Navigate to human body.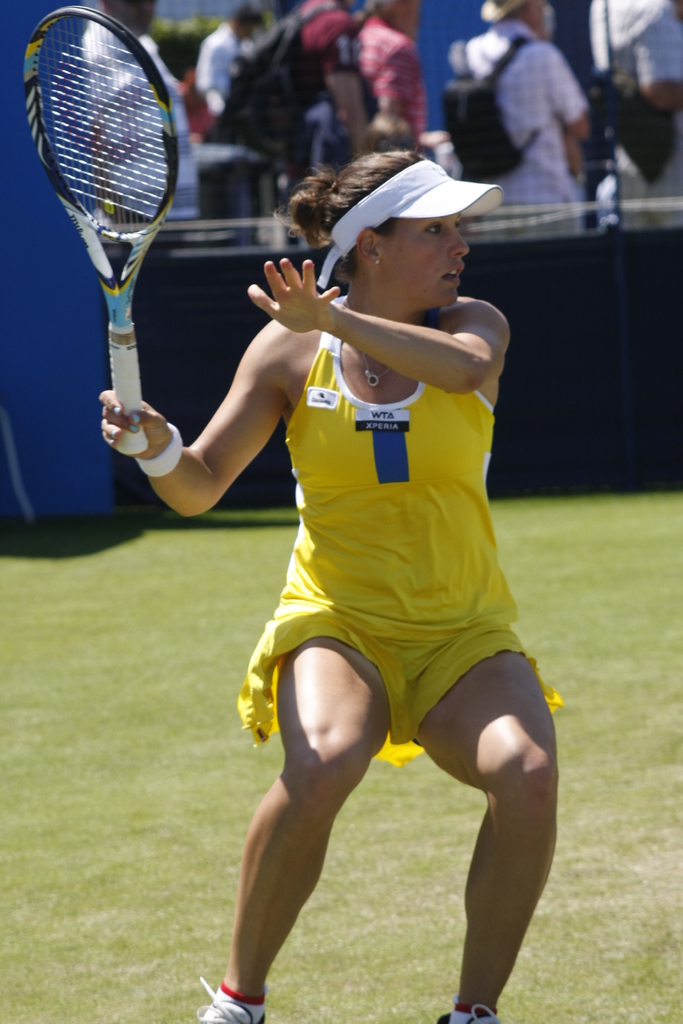
Navigation target: (x1=445, y1=23, x2=597, y2=211).
